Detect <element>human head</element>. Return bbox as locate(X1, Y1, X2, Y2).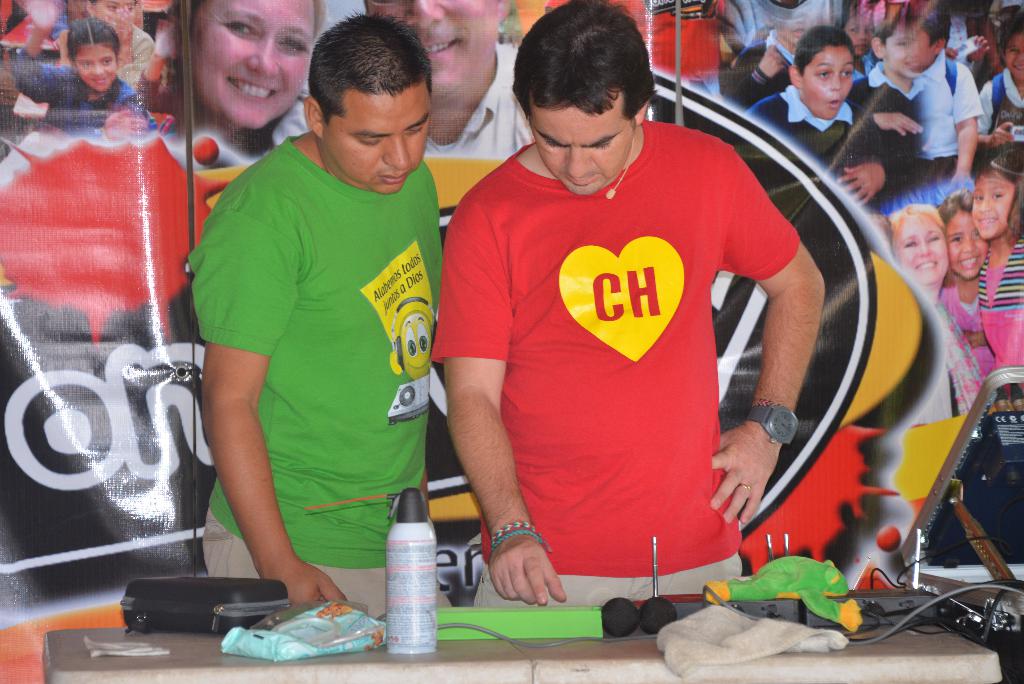
locate(996, 11, 1023, 91).
